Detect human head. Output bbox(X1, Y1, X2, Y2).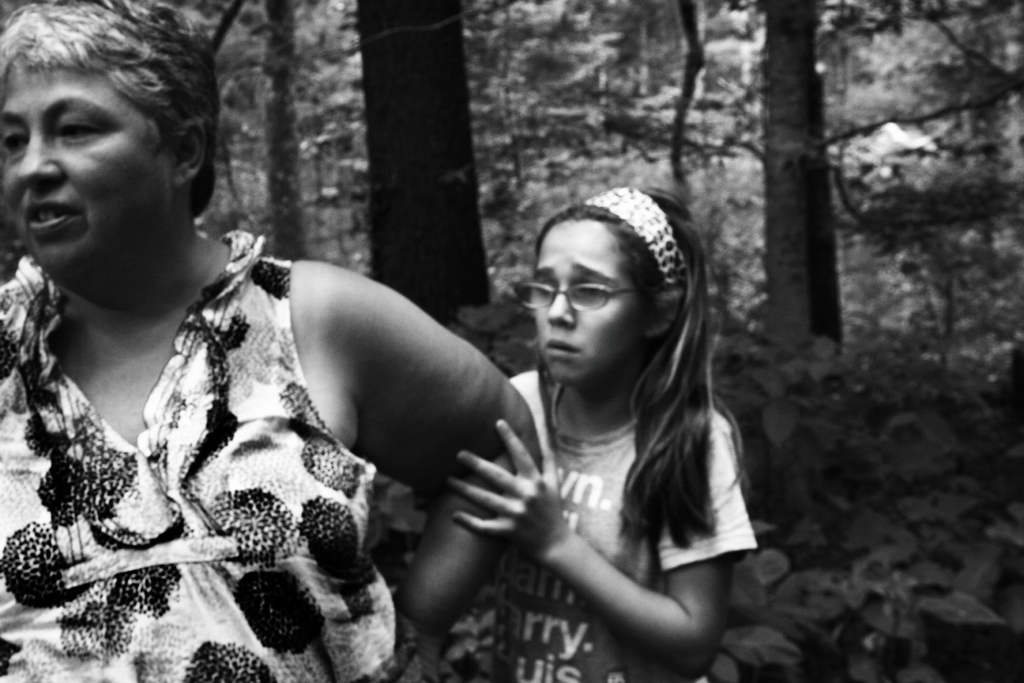
bbox(10, 3, 241, 306).
